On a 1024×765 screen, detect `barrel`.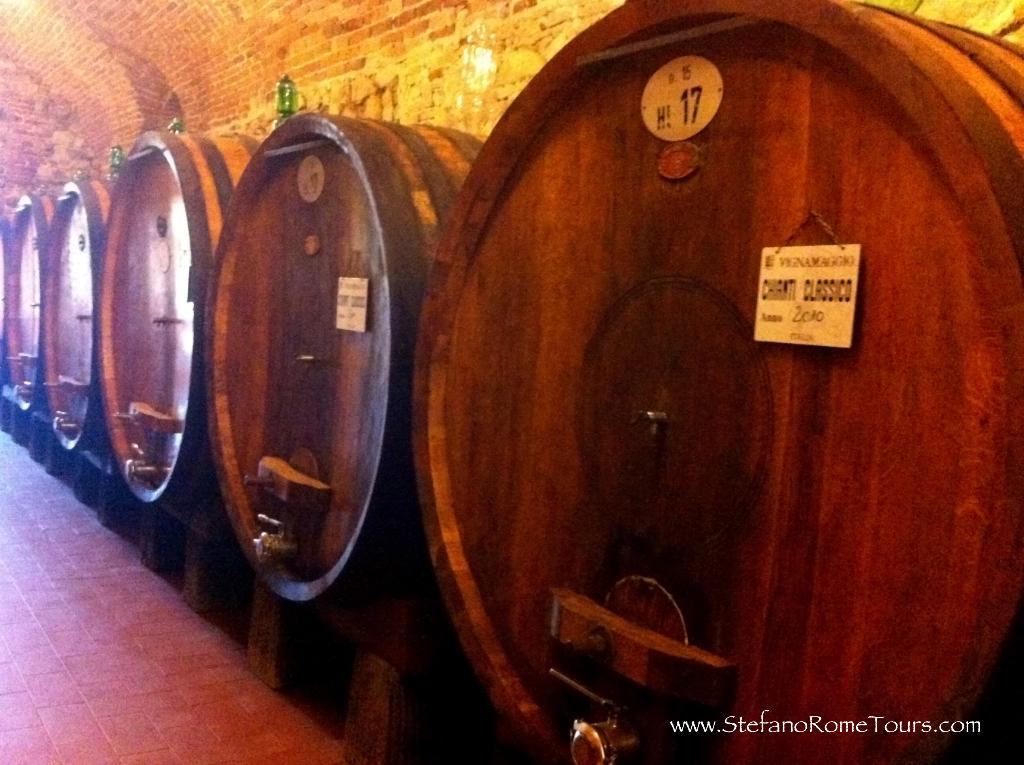
207, 118, 484, 604.
